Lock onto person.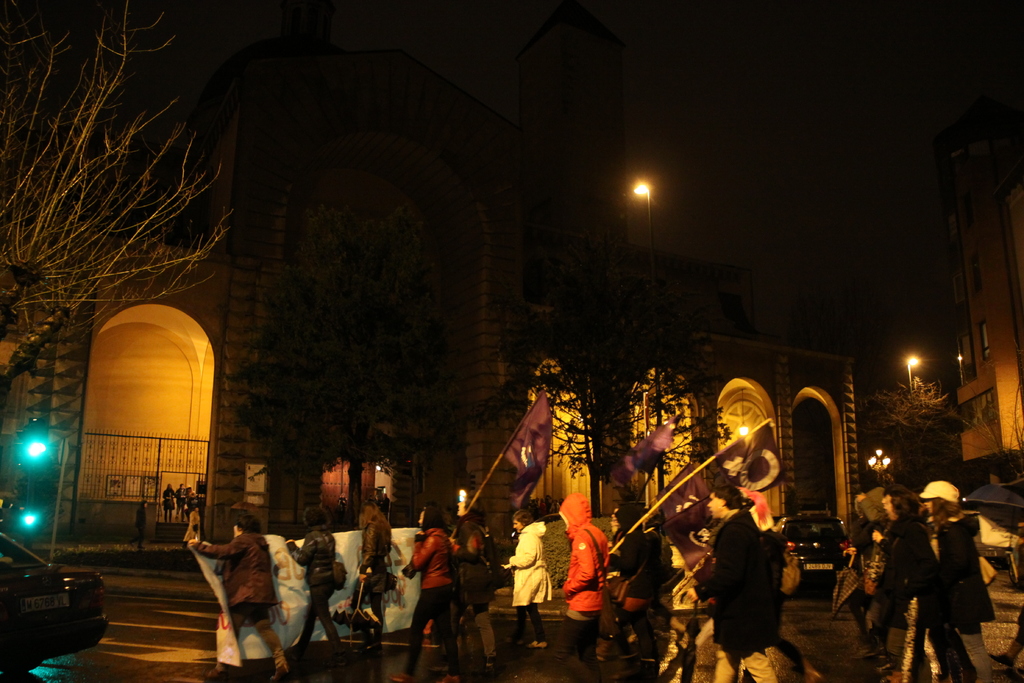
Locked: [703, 481, 803, 682].
